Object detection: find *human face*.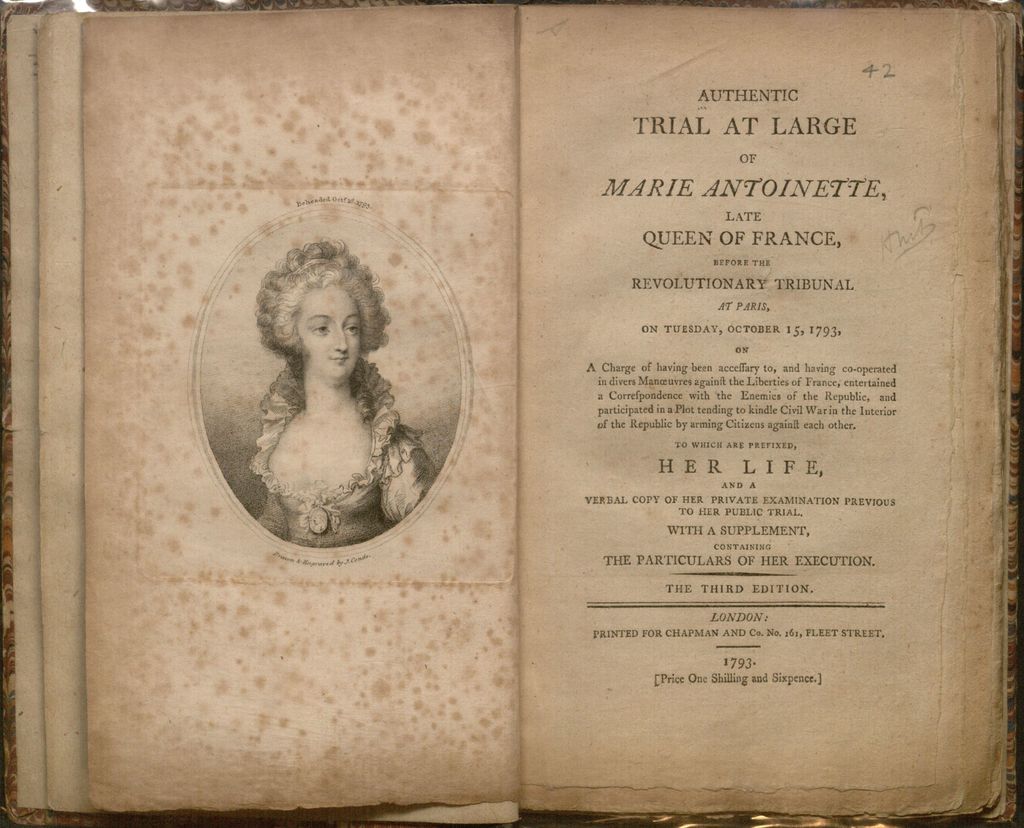
294,275,366,378.
